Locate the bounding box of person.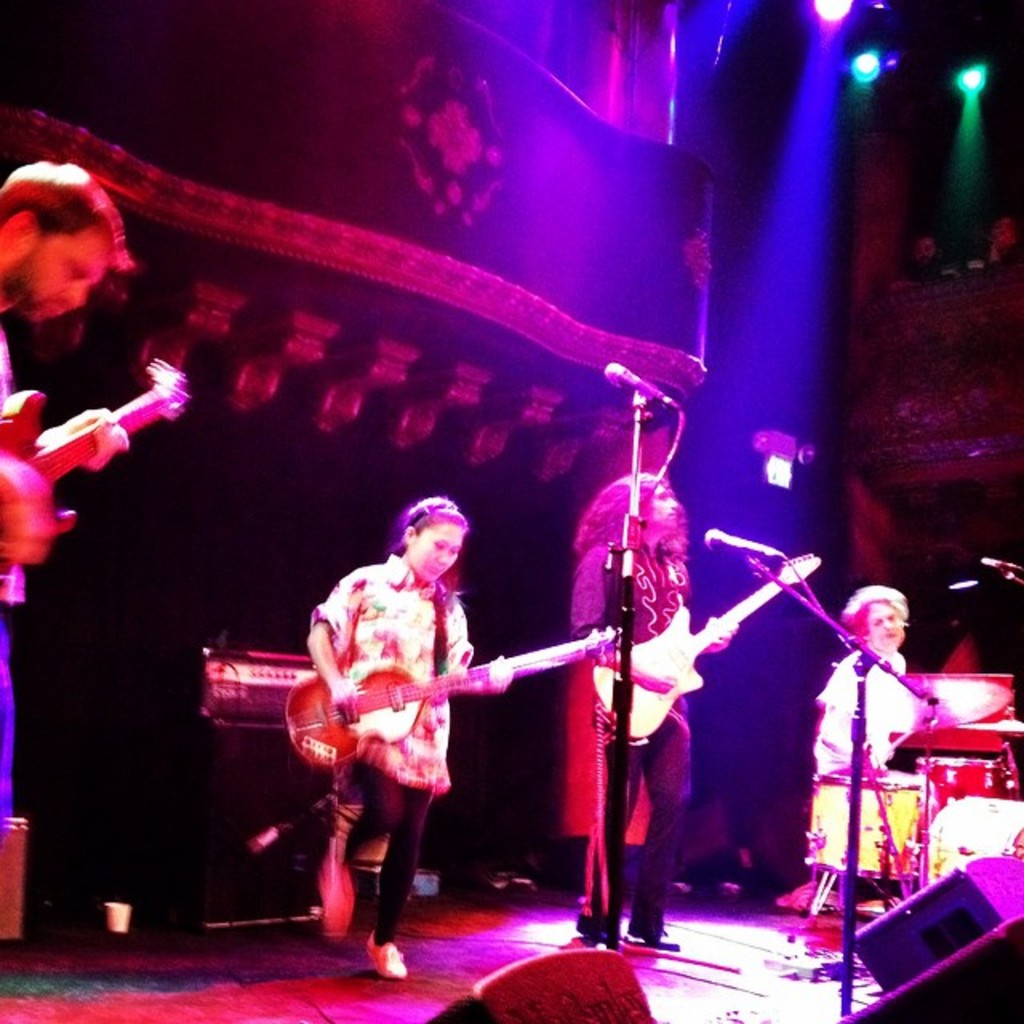
Bounding box: {"left": 0, "top": 162, "right": 131, "bottom": 854}.
